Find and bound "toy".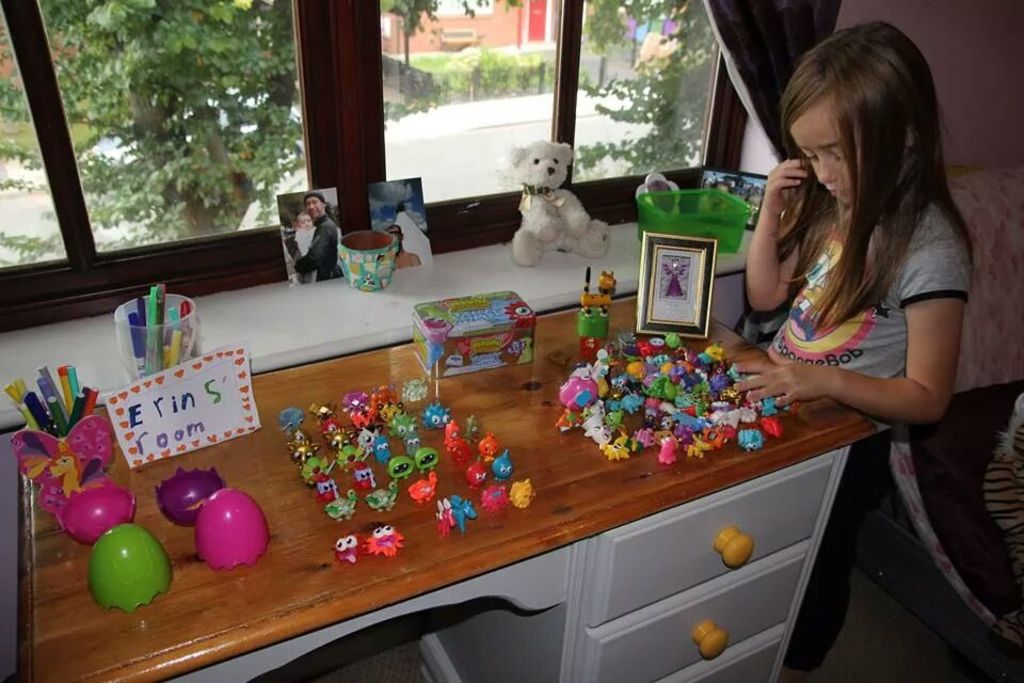
Bound: Rect(481, 483, 508, 515).
